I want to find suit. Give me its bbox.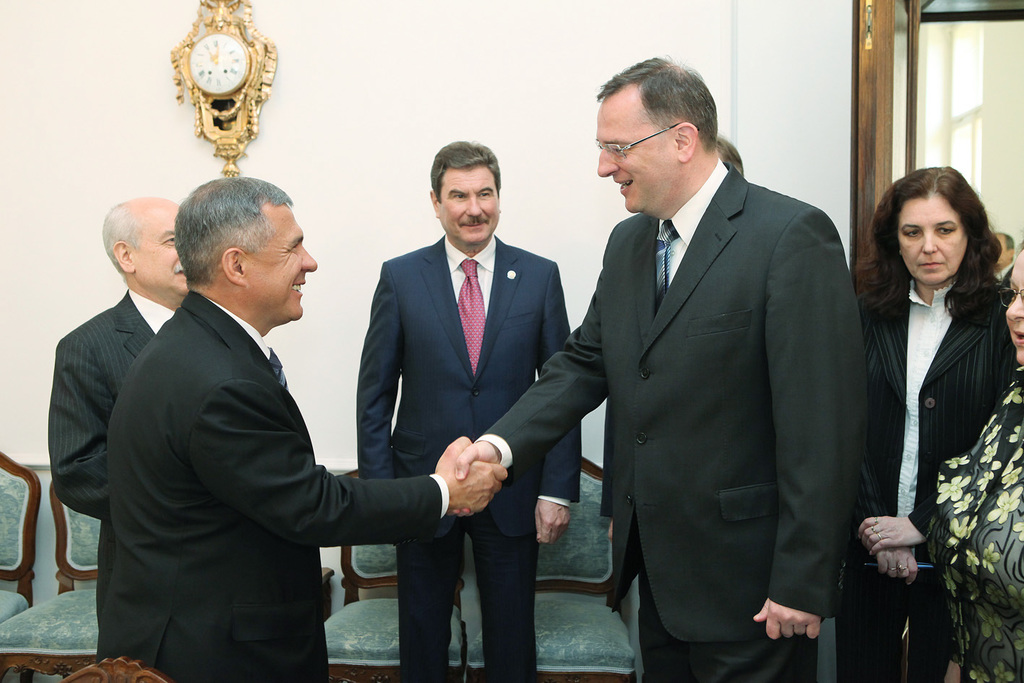
(824,268,1023,680).
